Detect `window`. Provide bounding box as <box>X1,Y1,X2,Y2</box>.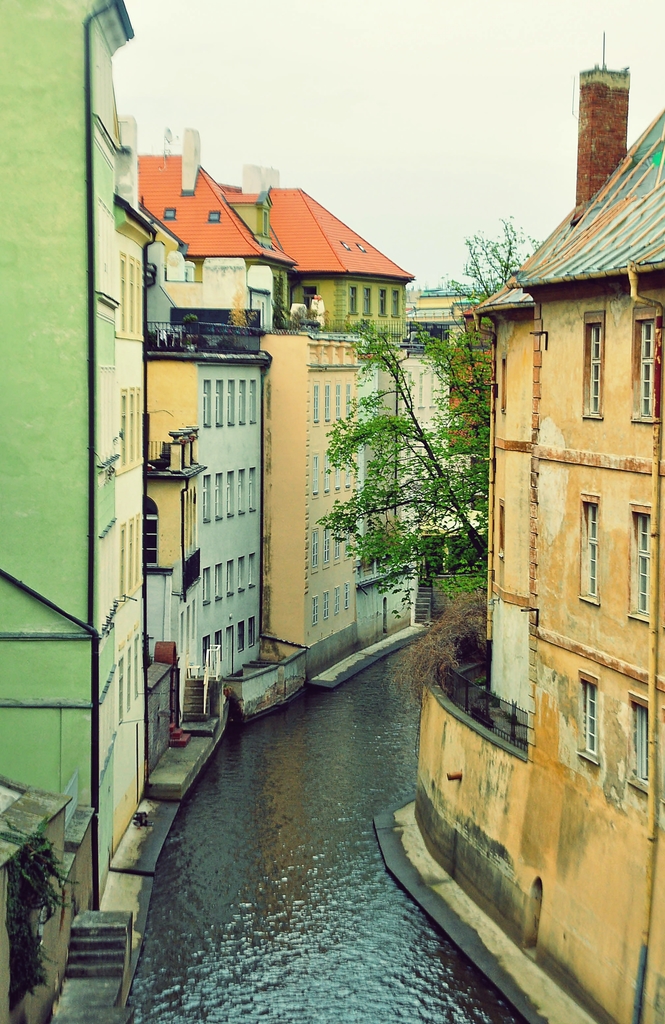
<box>579,490,602,608</box>.
